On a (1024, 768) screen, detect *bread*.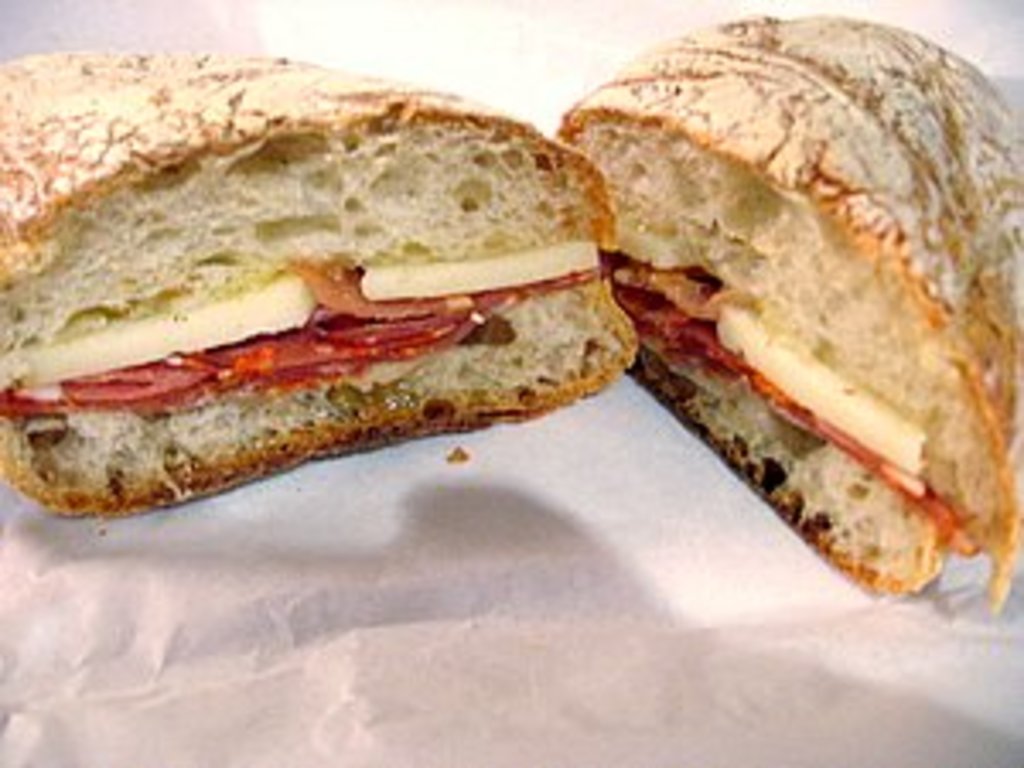
(0, 58, 638, 522).
